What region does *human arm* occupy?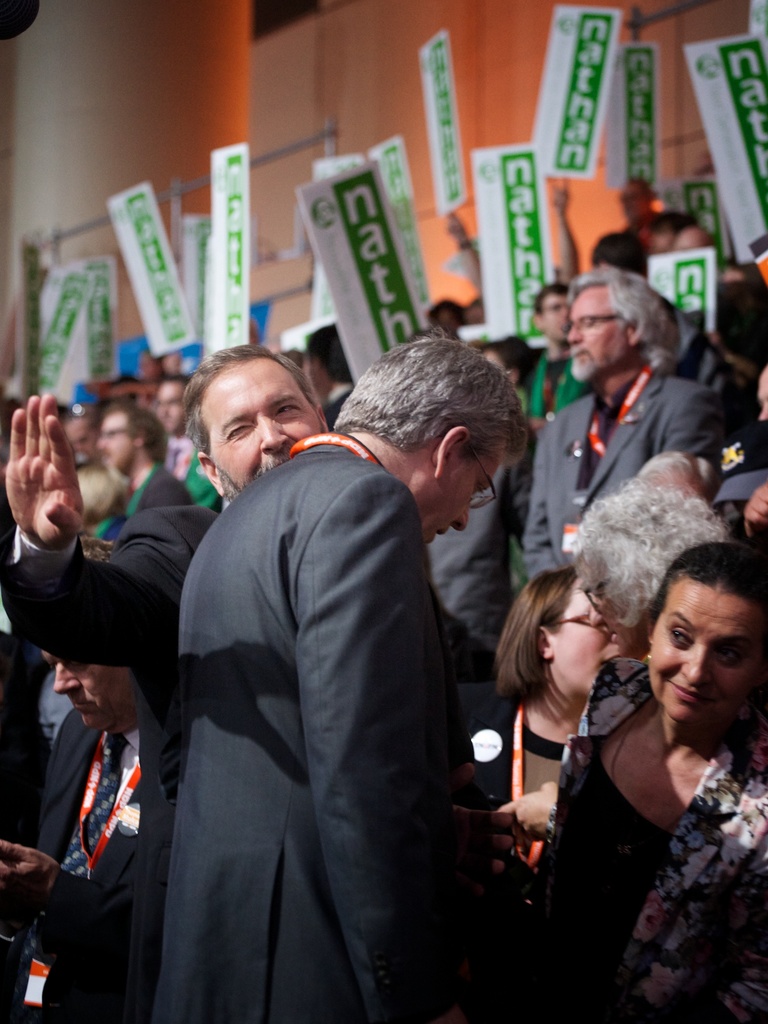
{"x1": 3, "y1": 383, "x2": 197, "y2": 668}.
